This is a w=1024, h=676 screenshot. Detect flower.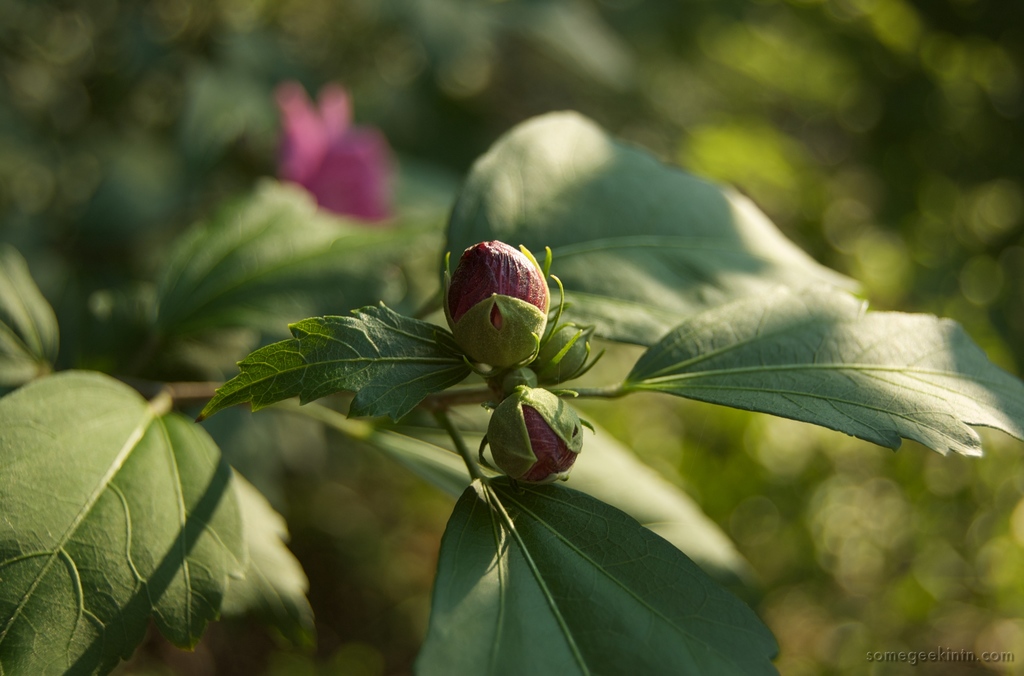
box(444, 238, 559, 380).
